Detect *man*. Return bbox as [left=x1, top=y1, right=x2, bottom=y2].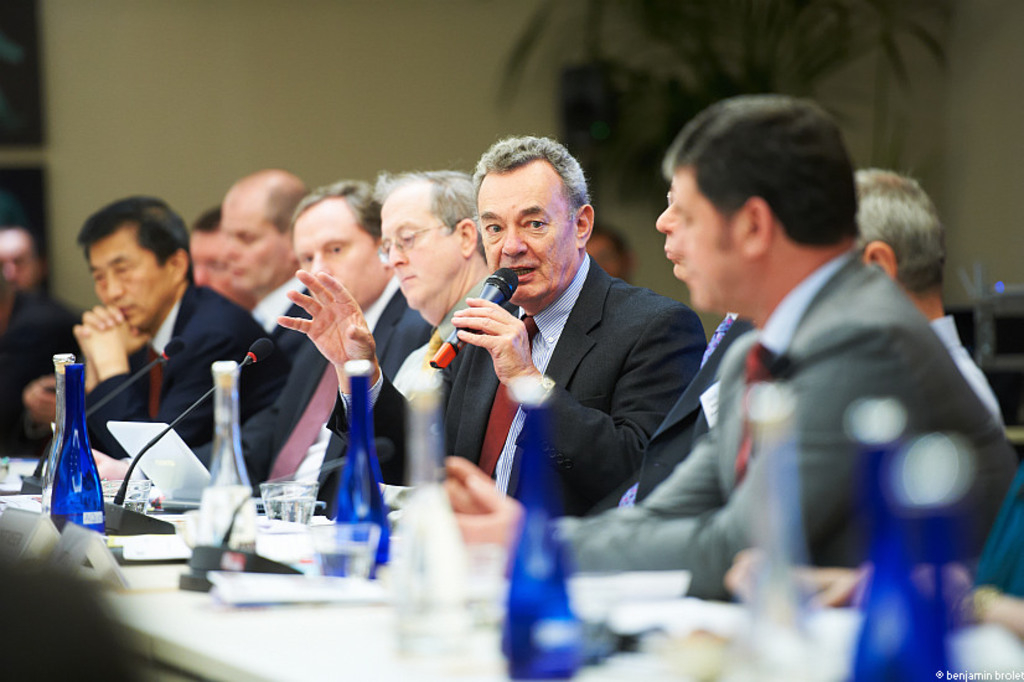
[left=183, top=195, right=259, bottom=314].
